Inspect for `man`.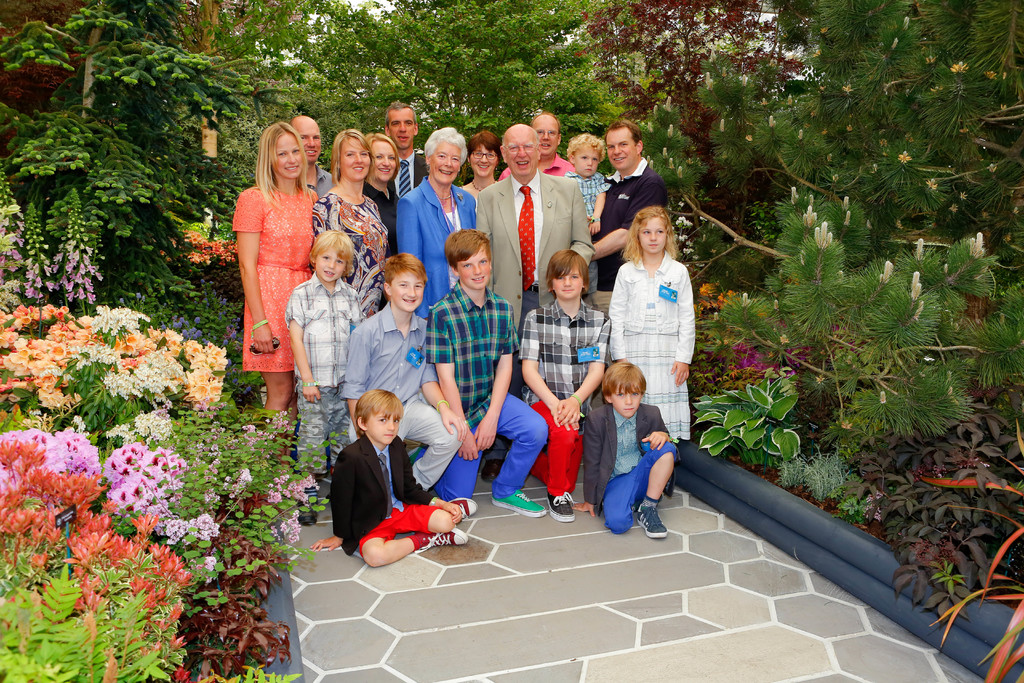
Inspection: select_region(513, 249, 604, 525).
